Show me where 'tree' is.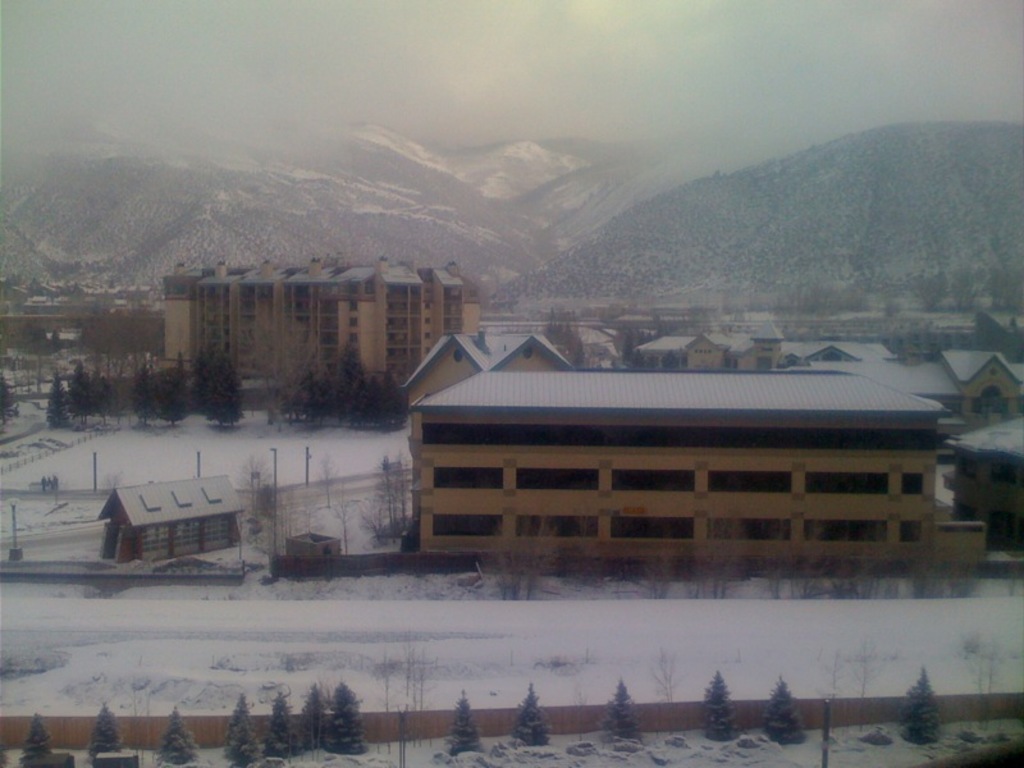
'tree' is at (280, 360, 326, 428).
